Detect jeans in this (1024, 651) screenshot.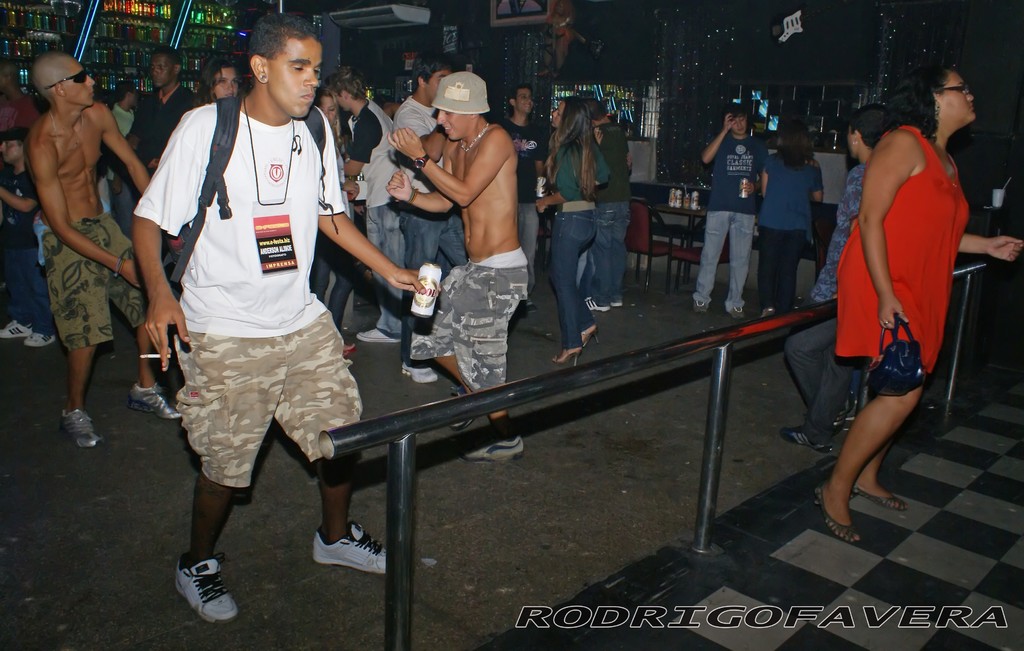
Detection: region(545, 188, 635, 353).
